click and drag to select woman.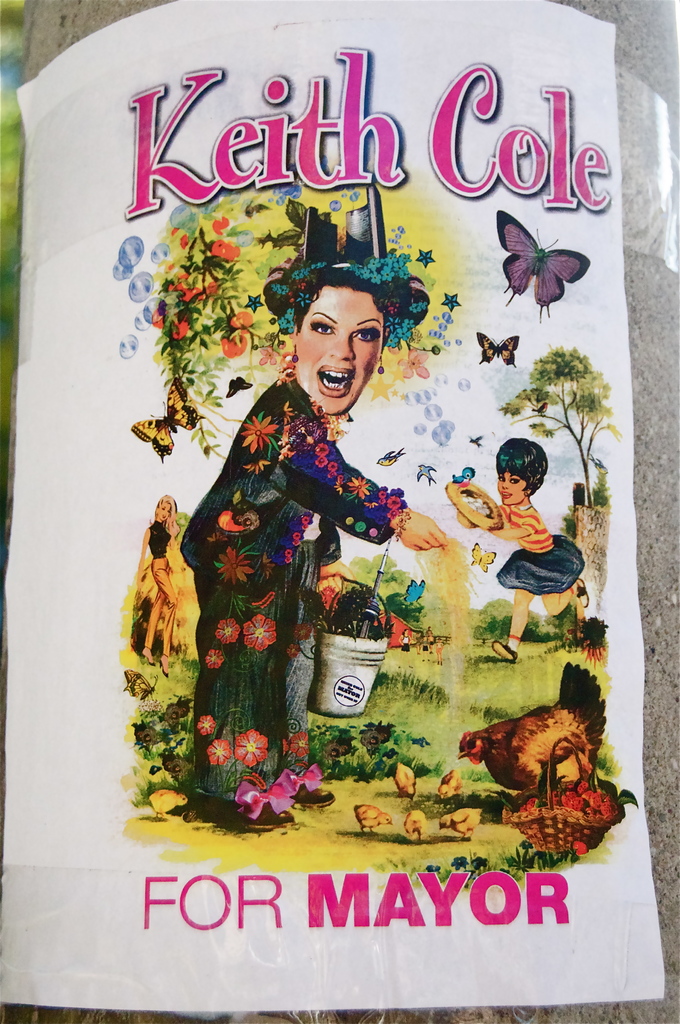
Selection: left=158, top=259, right=430, bottom=818.
